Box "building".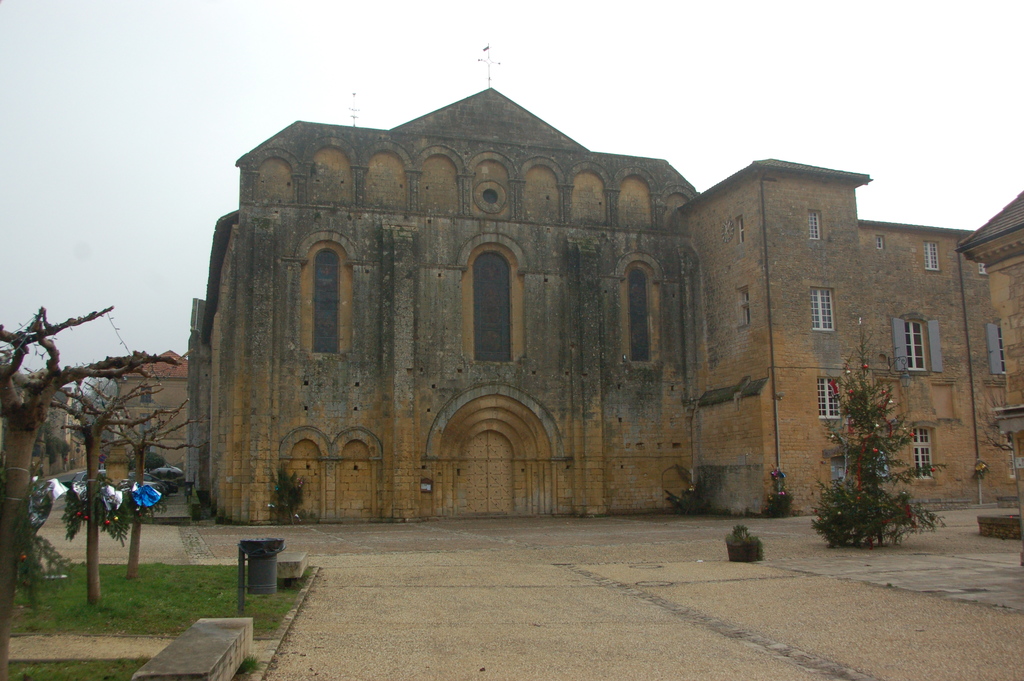
115/350/183/466.
